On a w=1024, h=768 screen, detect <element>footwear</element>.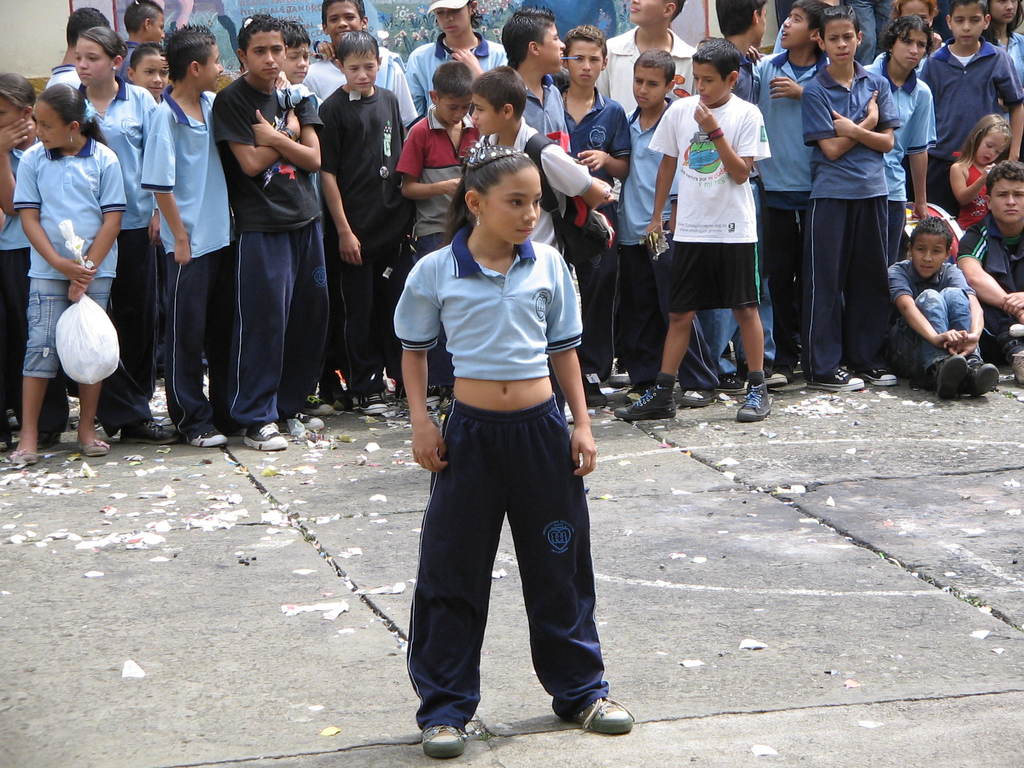
crop(737, 383, 767, 421).
